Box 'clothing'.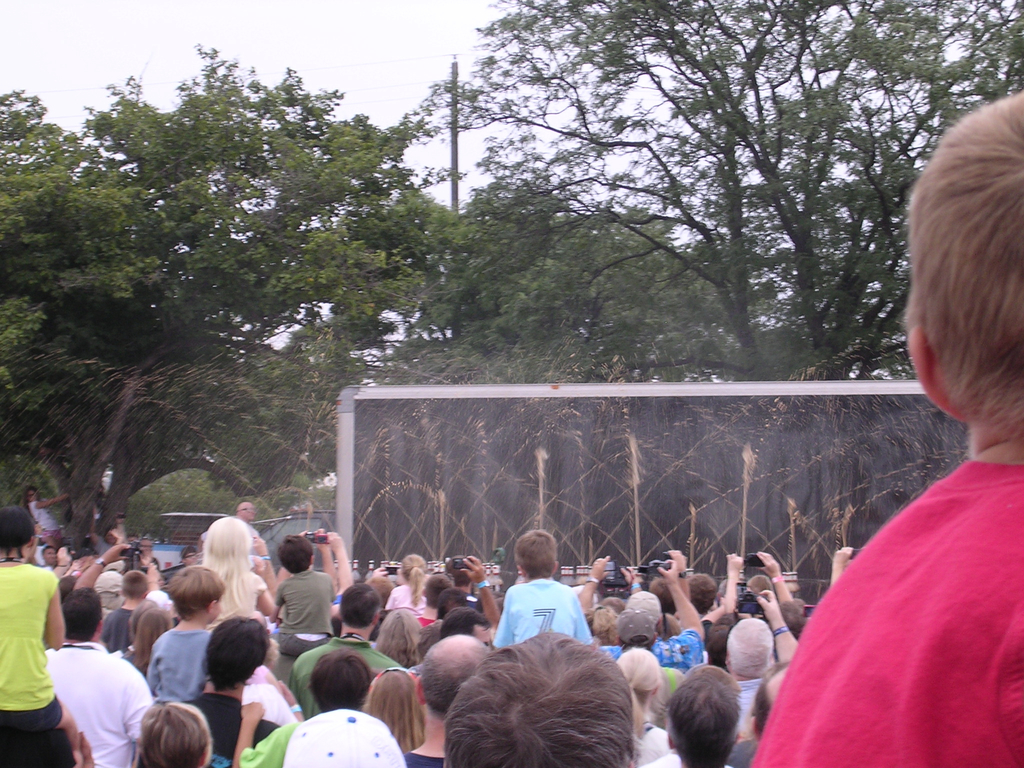
crop(236, 715, 296, 767).
